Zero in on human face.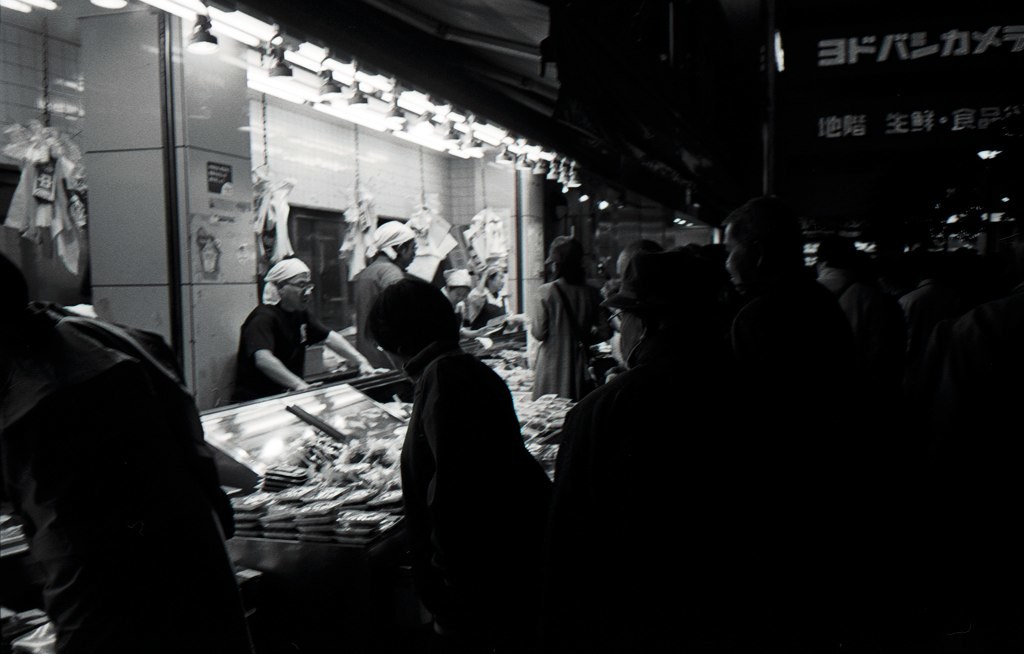
Zeroed in: {"left": 621, "top": 307, "right": 648, "bottom": 371}.
